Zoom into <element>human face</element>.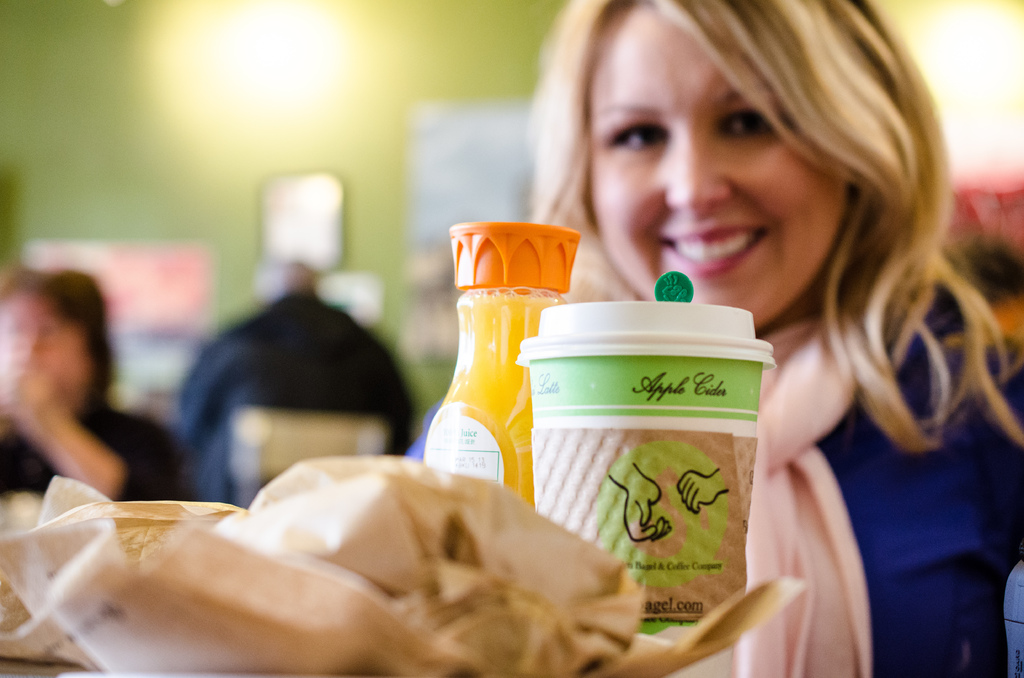
Zoom target: bbox(585, 3, 847, 330).
